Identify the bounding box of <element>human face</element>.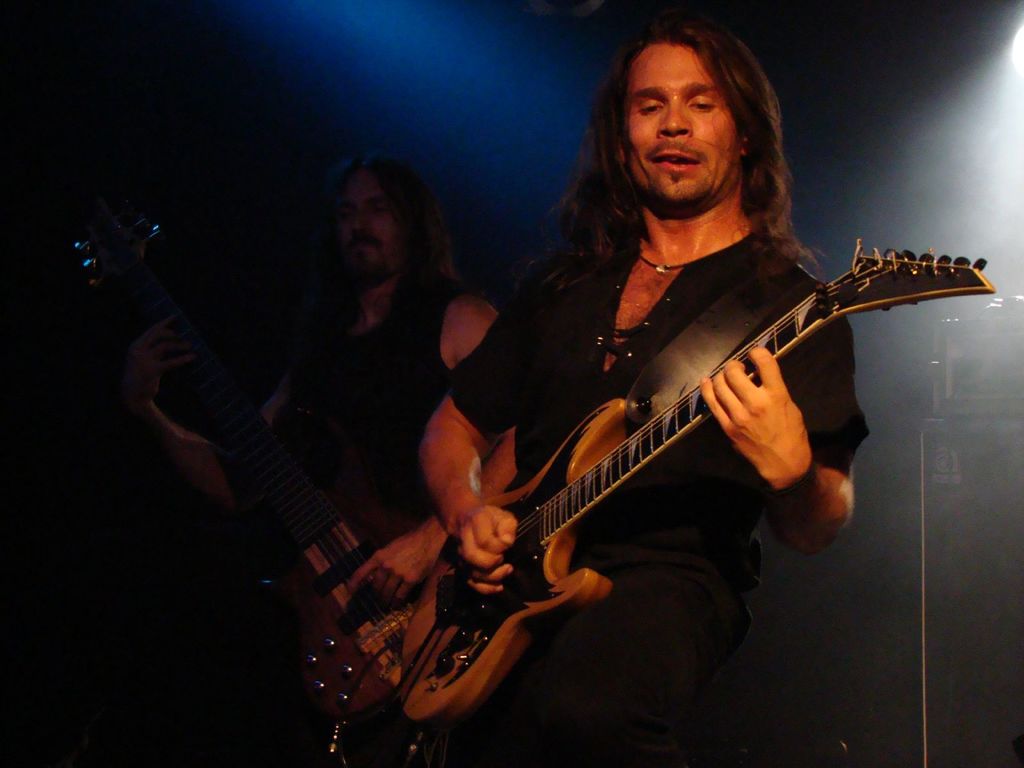
l=624, t=42, r=739, b=204.
